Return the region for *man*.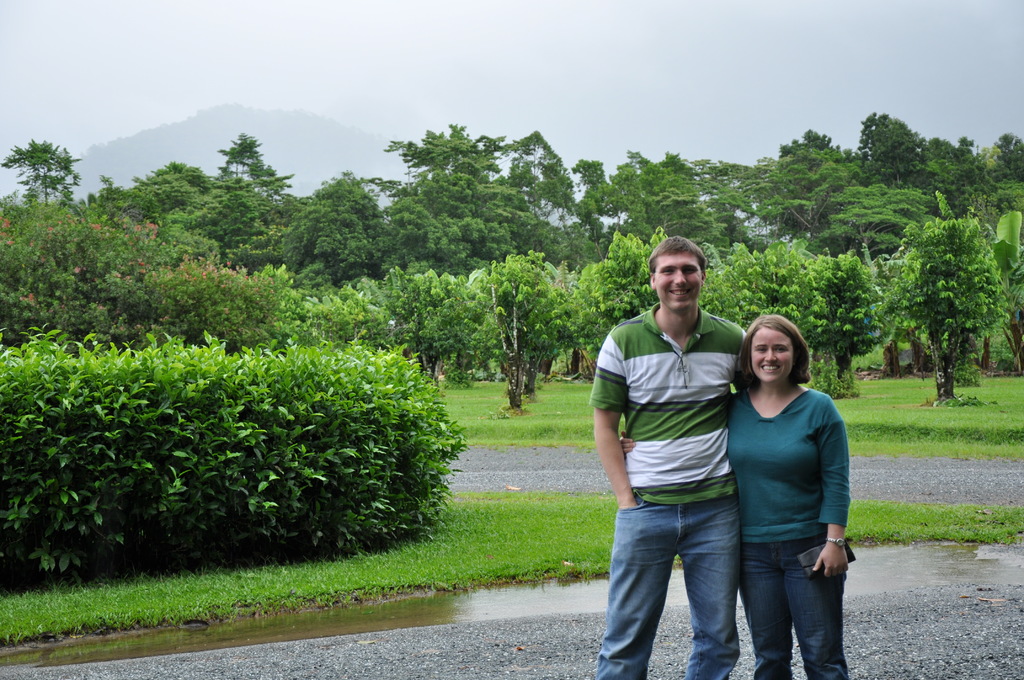
{"x1": 605, "y1": 250, "x2": 787, "y2": 677}.
